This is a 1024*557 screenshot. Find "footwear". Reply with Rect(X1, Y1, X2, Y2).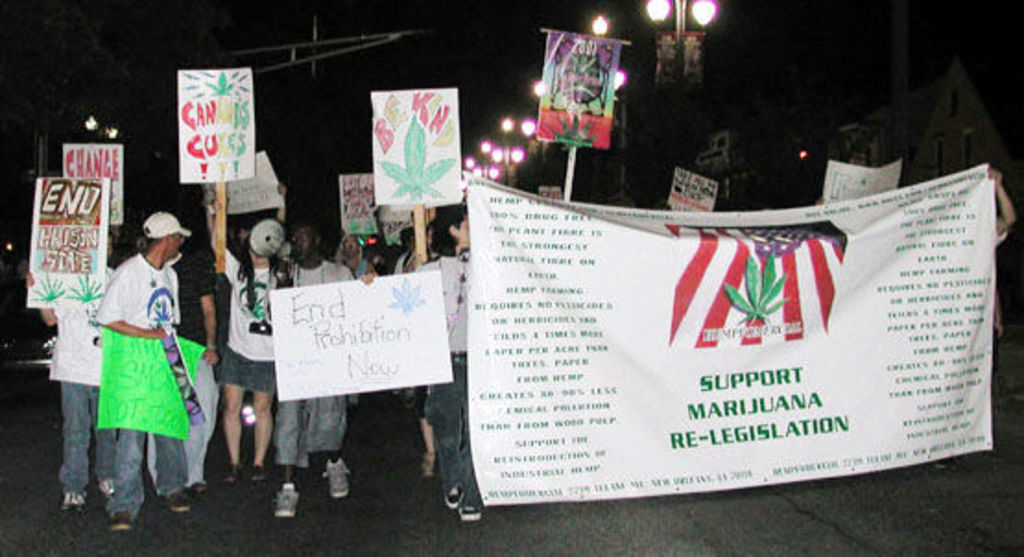
Rect(415, 456, 435, 478).
